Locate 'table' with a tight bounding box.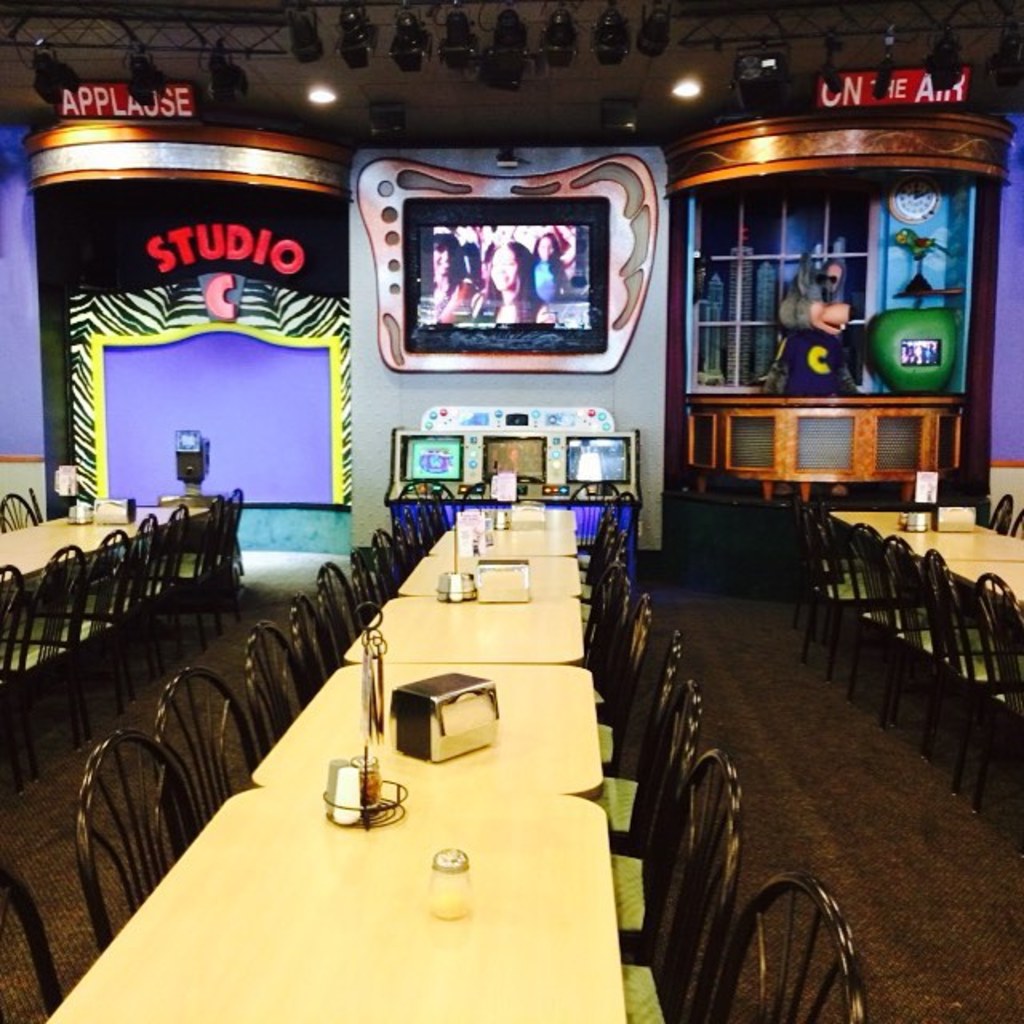
[341,589,582,662].
